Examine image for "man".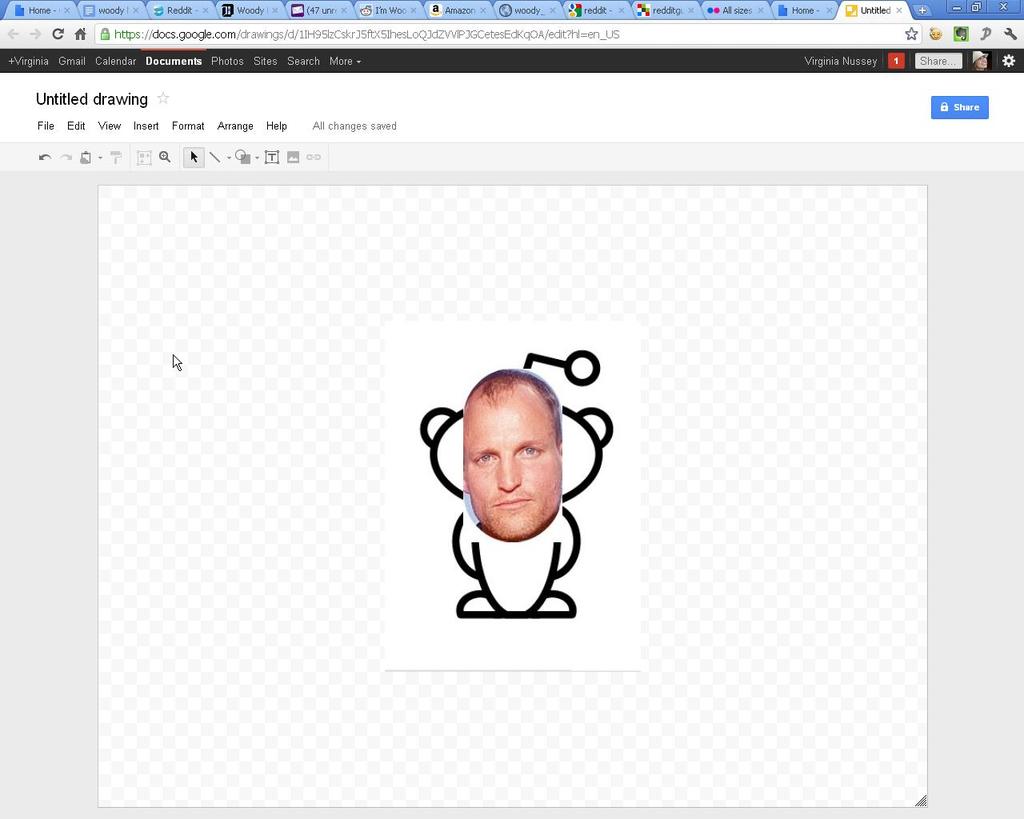
Examination result: locate(466, 367, 562, 540).
